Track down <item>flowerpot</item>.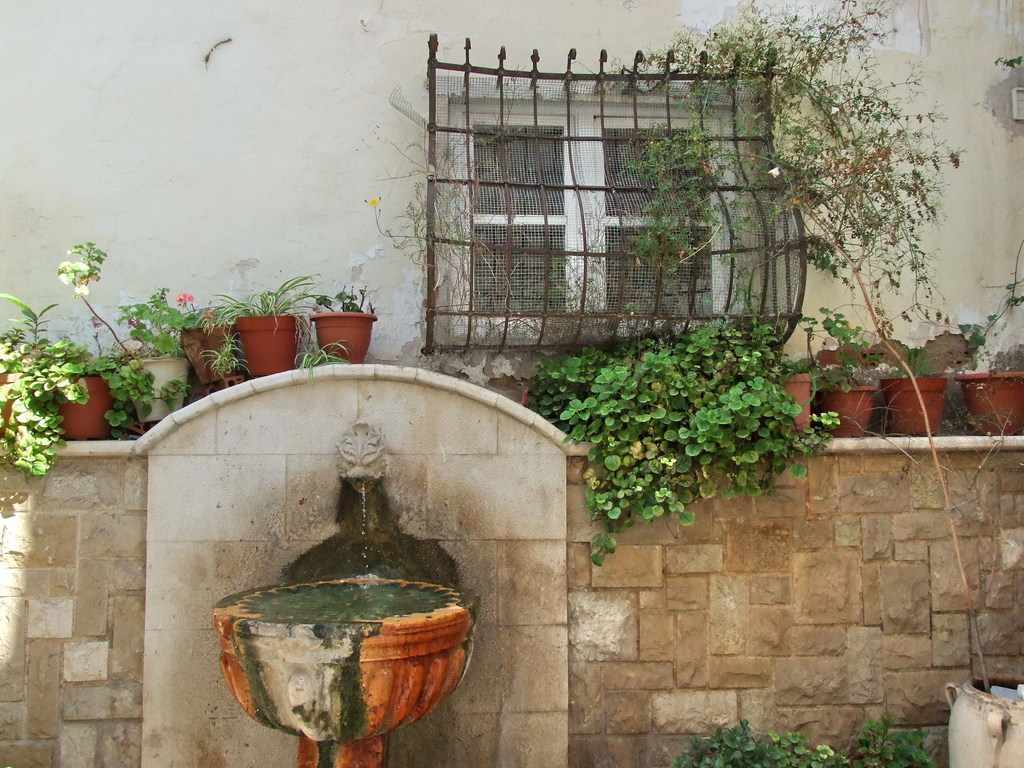
Tracked to 126/358/188/424.
